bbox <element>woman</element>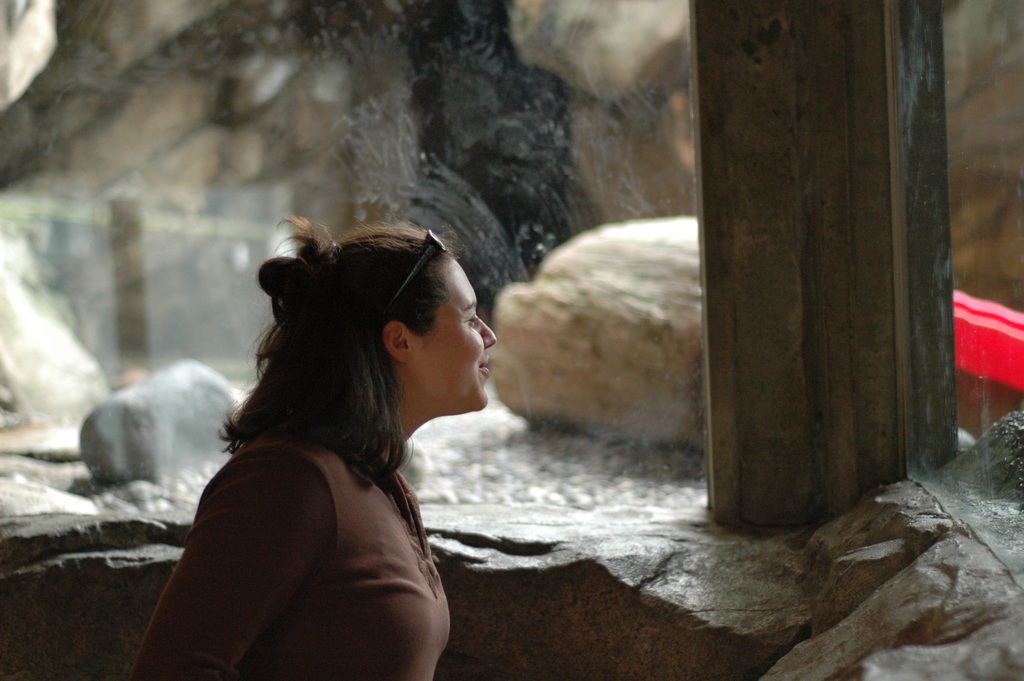
bbox=(136, 213, 515, 676)
